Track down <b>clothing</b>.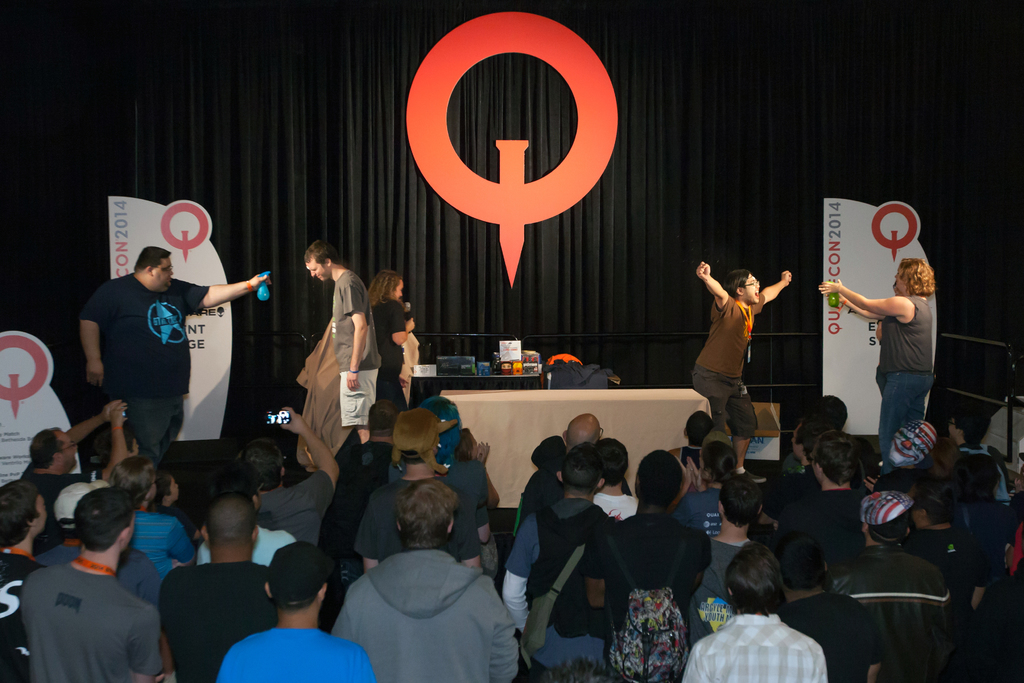
Tracked to x1=689 y1=538 x2=748 y2=602.
